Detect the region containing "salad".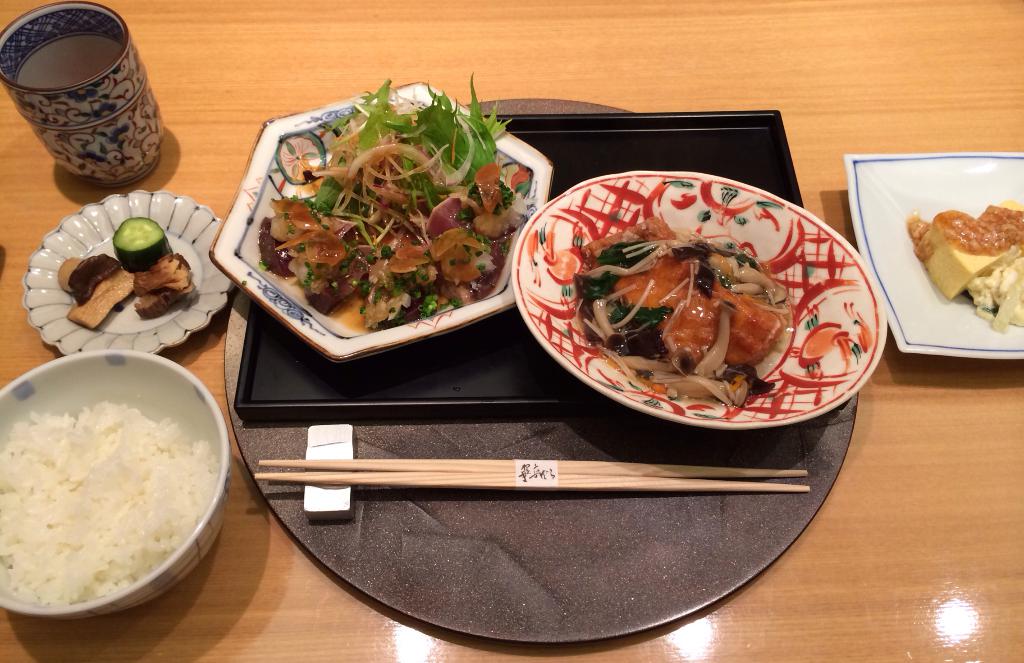
221,97,548,352.
